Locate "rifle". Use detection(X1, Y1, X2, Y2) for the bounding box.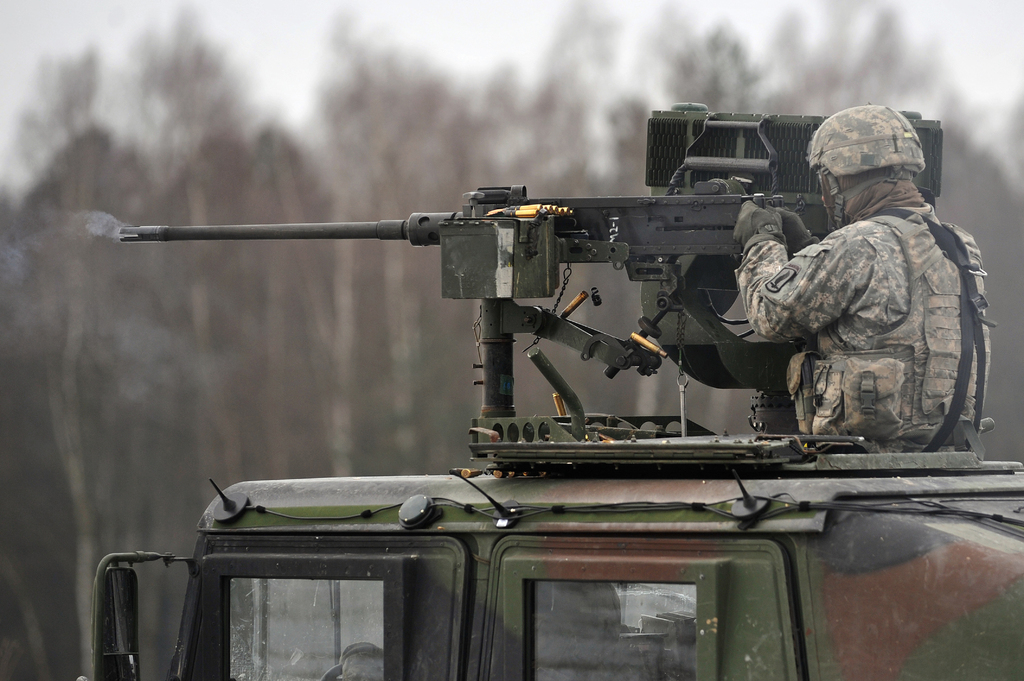
detection(121, 179, 829, 422).
